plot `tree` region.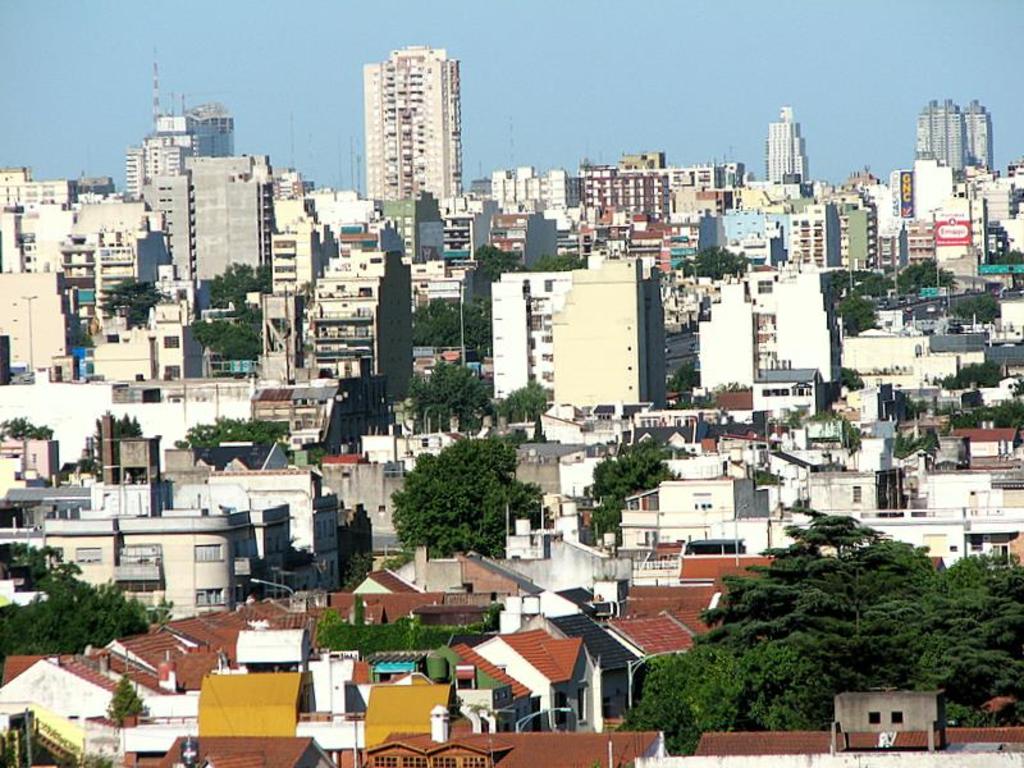
Plotted at [93,274,170,330].
